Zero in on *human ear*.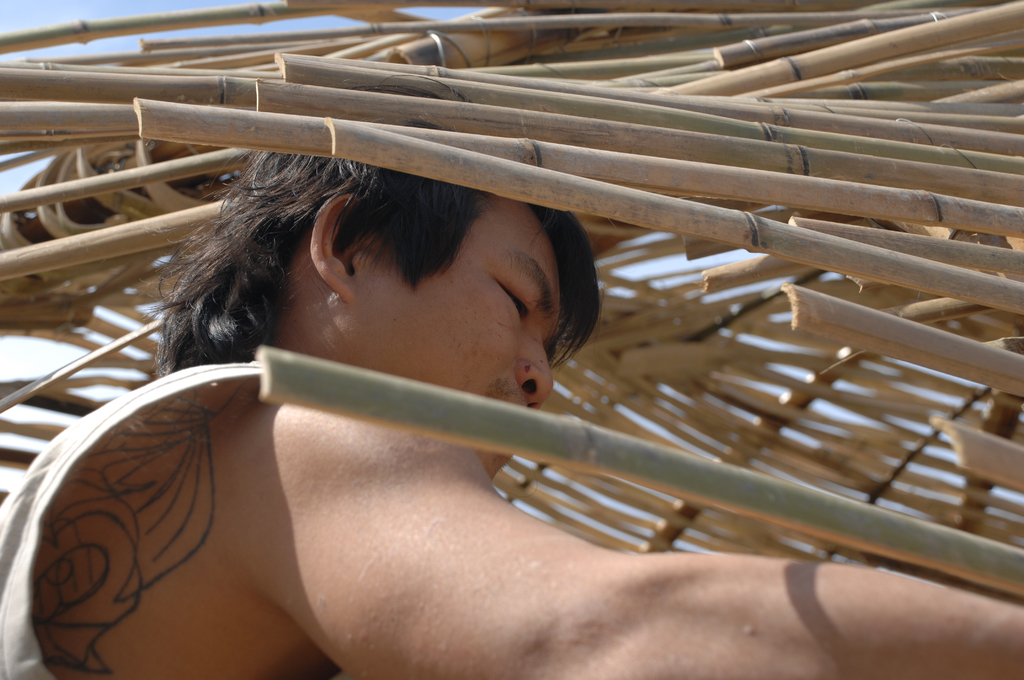
Zeroed in: 307, 196, 377, 304.
